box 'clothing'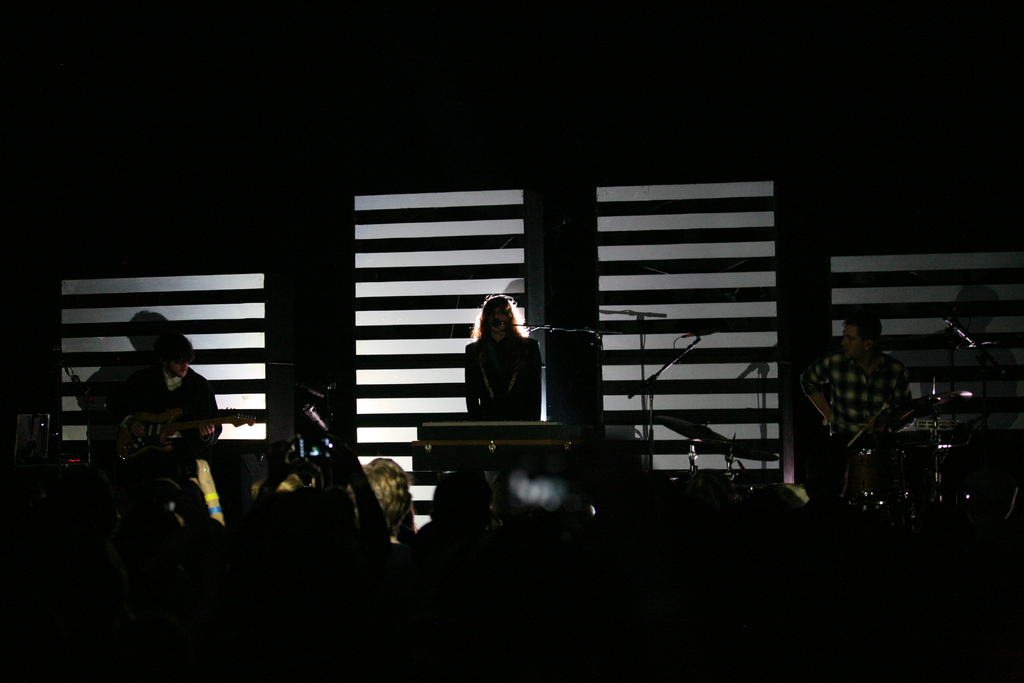
detection(454, 331, 537, 429)
